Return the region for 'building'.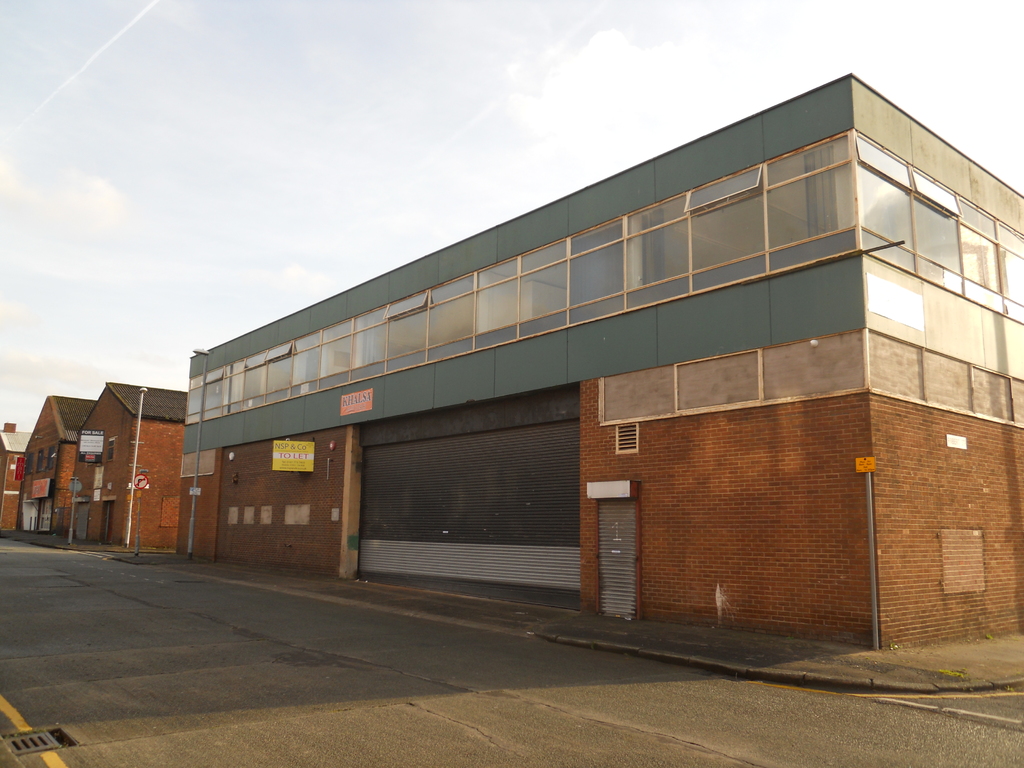
BBox(67, 378, 189, 547).
